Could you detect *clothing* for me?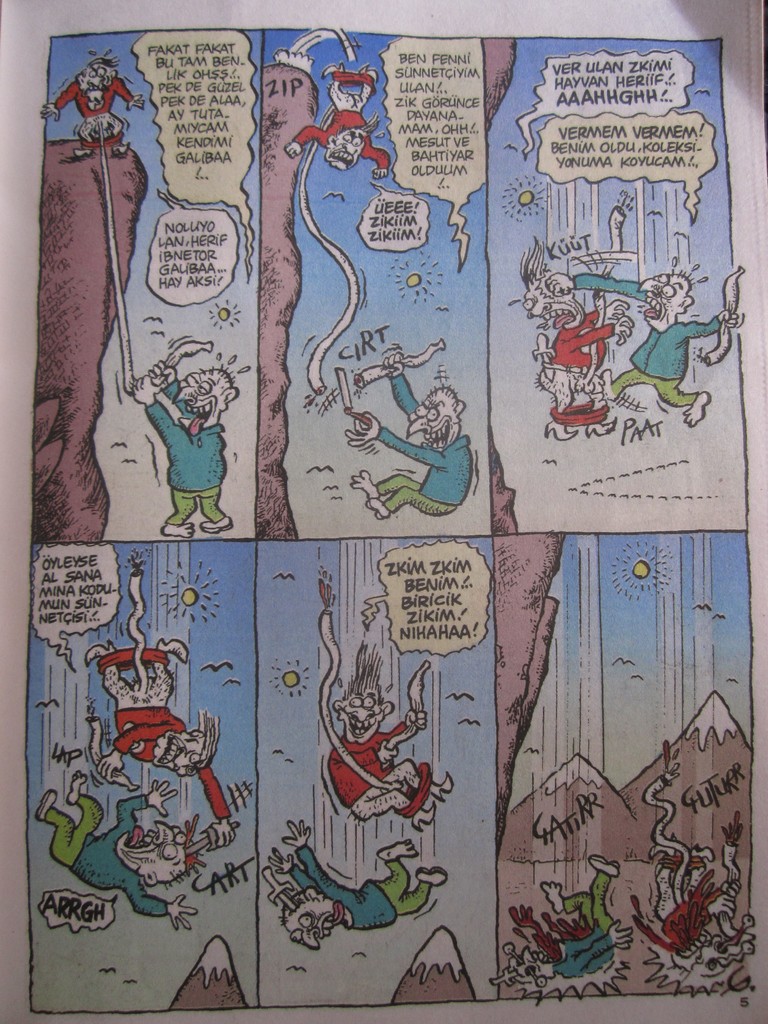
Detection result: (97,645,170,678).
